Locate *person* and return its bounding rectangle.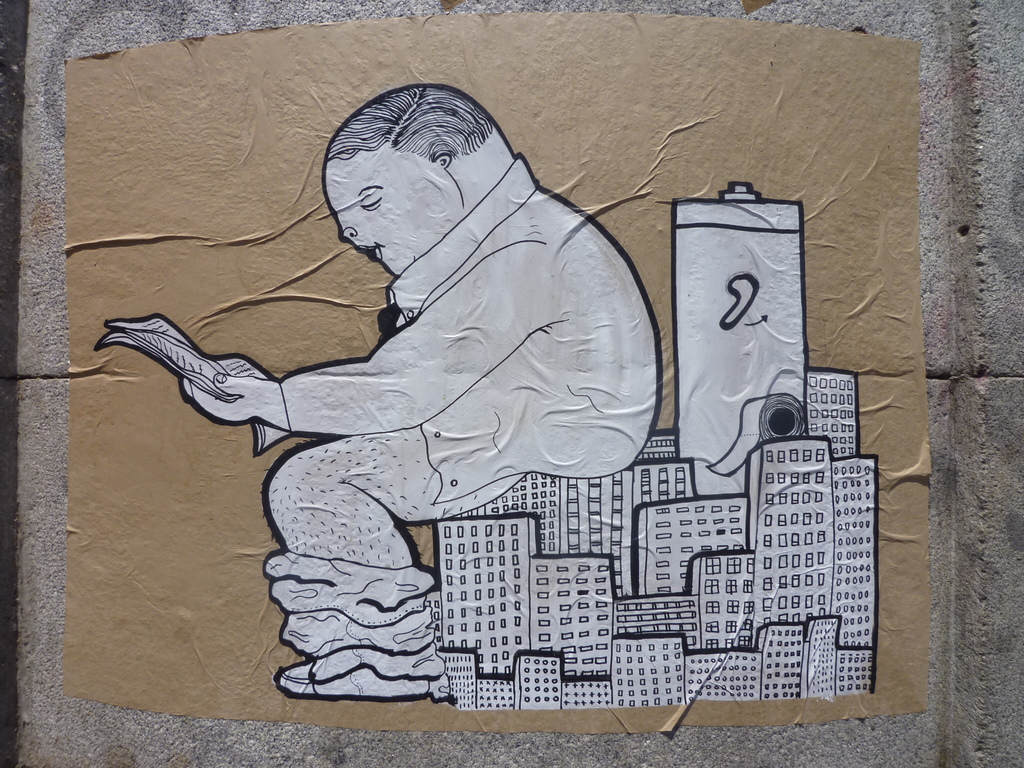
122, 81, 679, 705.
